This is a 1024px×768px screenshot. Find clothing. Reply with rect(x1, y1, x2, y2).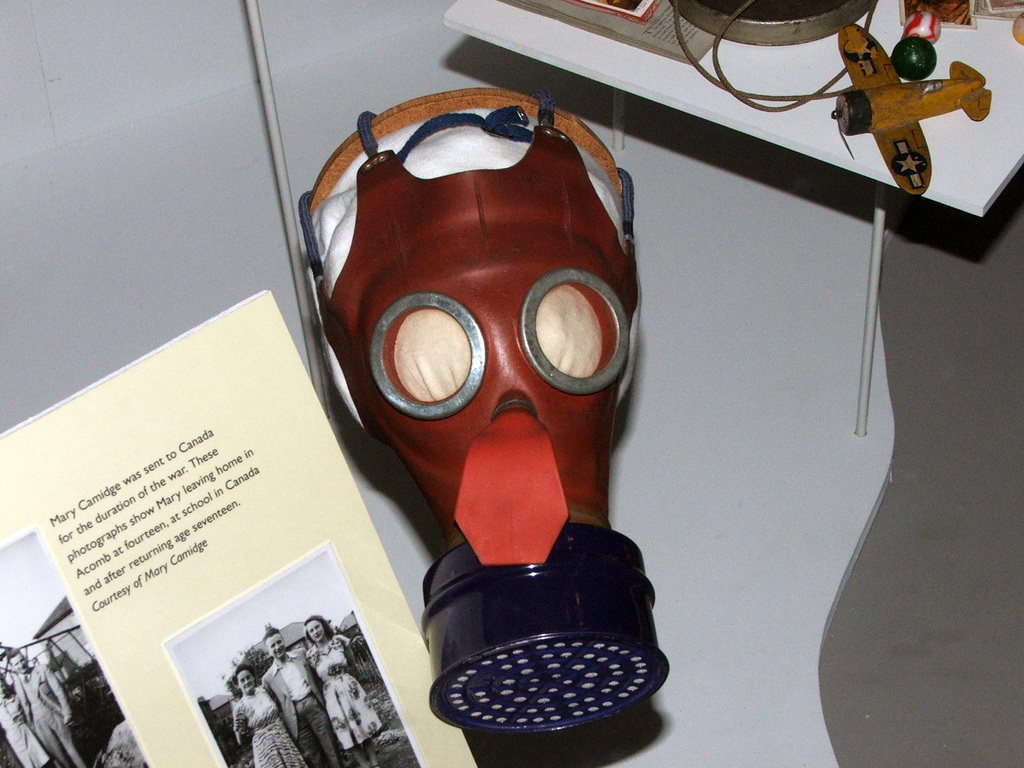
rect(232, 684, 303, 767).
